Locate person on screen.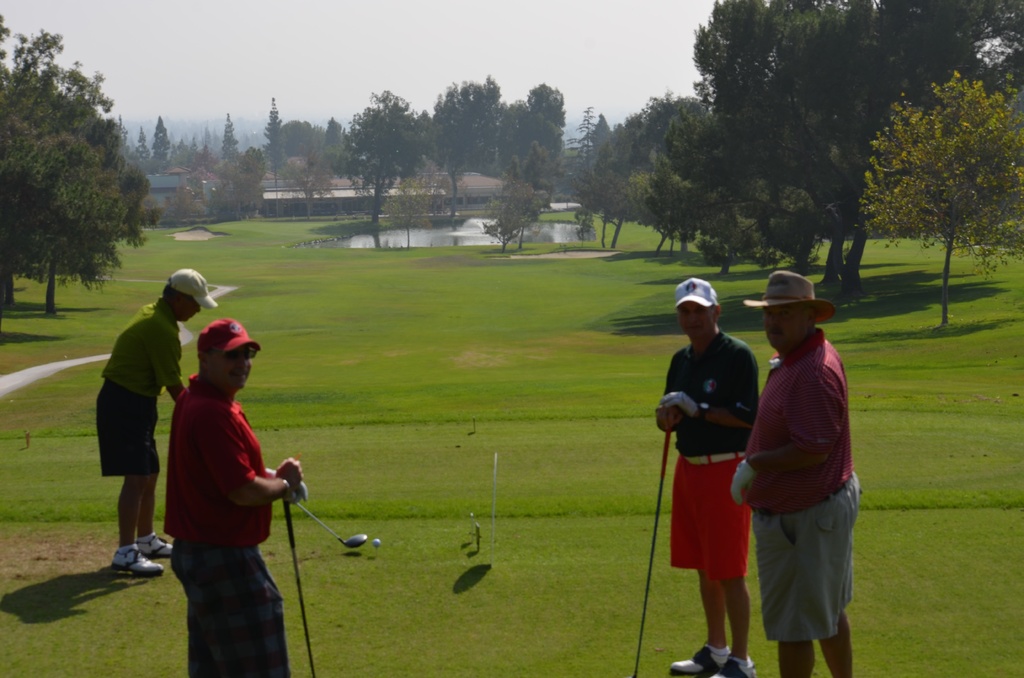
On screen at BBox(733, 271, 853, 677).
